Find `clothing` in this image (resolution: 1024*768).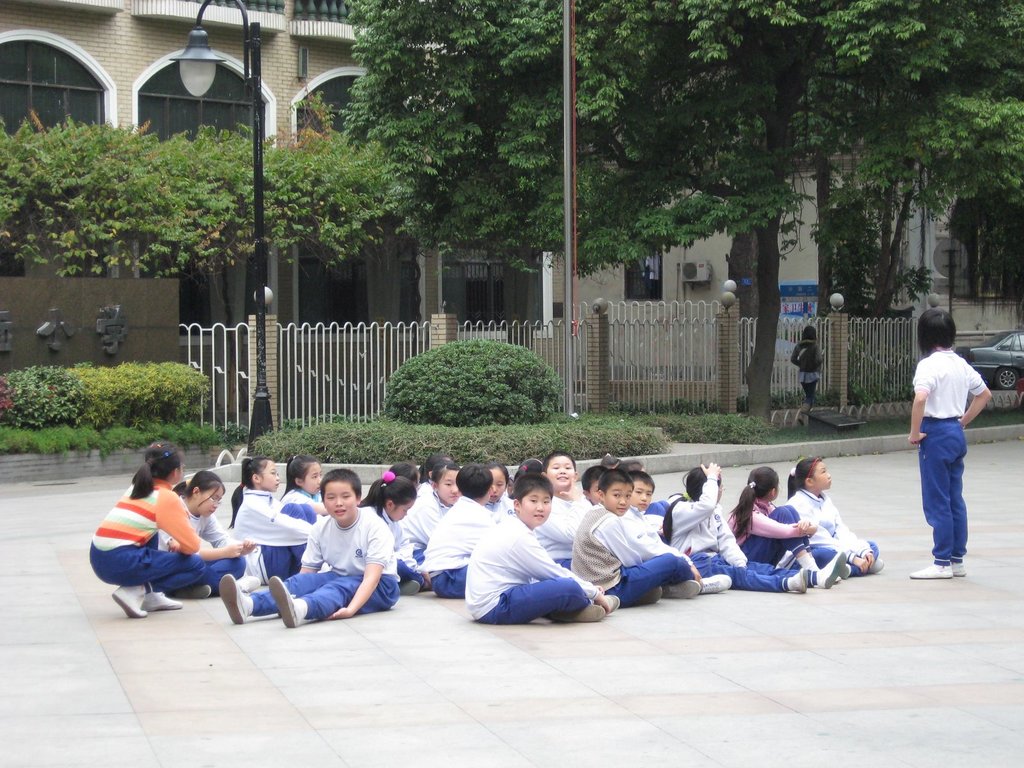
586 512 675 614.
